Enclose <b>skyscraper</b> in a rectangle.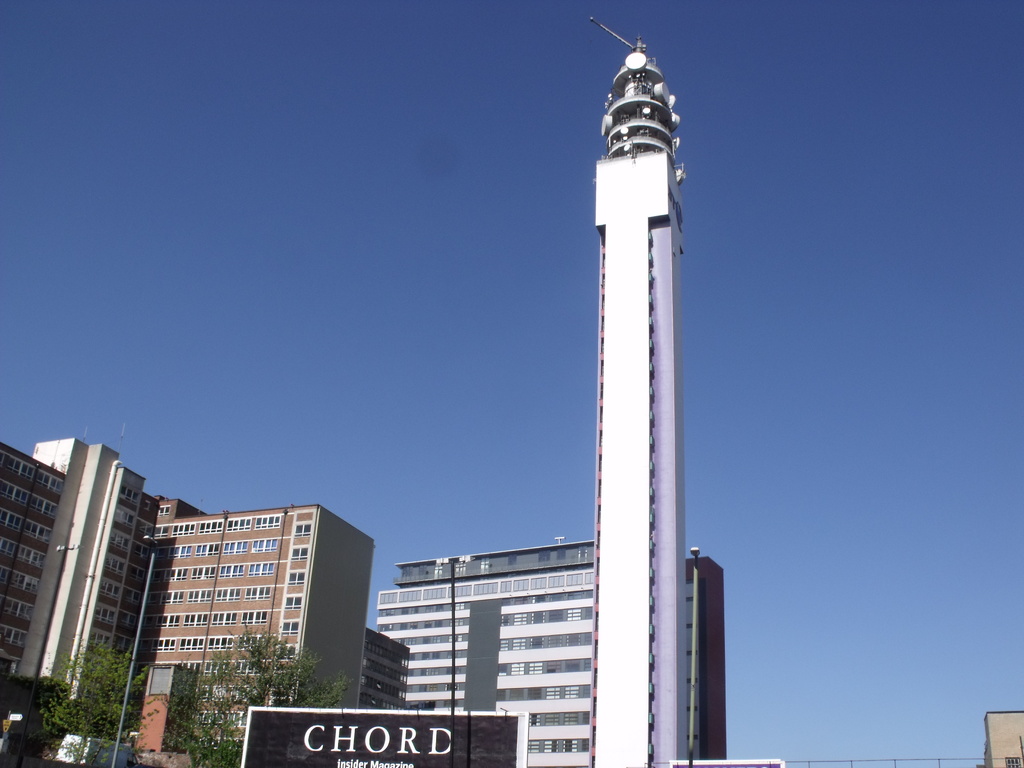
[15,433,137,767].
